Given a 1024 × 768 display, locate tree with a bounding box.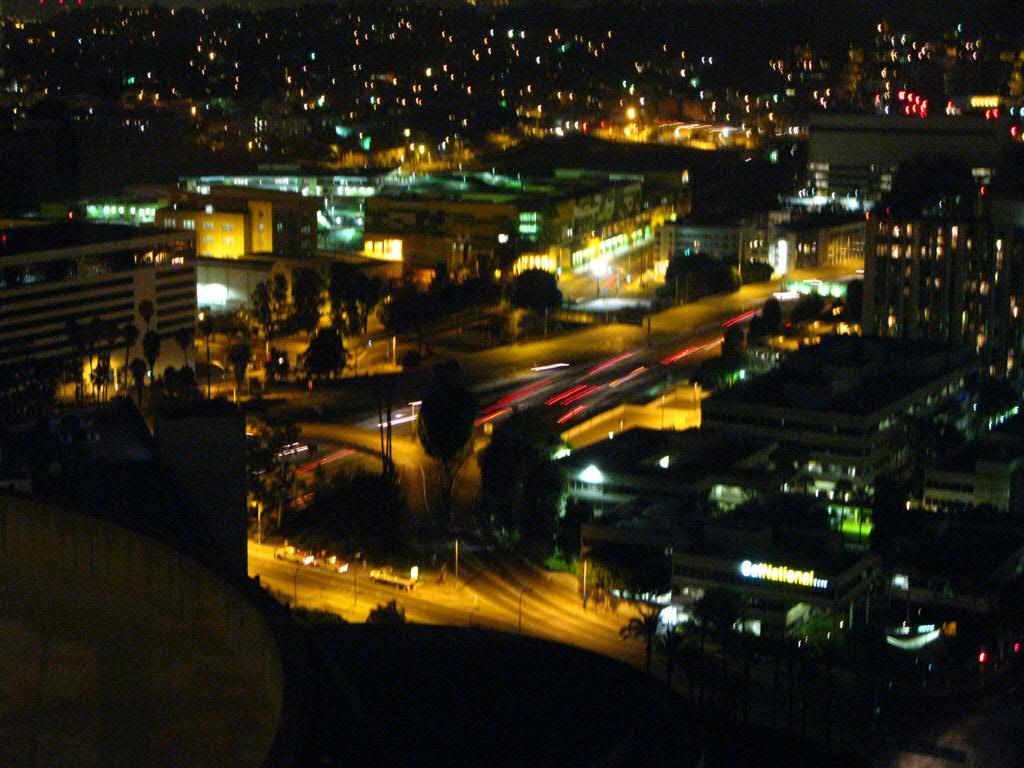
Located: (197, 314, 210, 354).
